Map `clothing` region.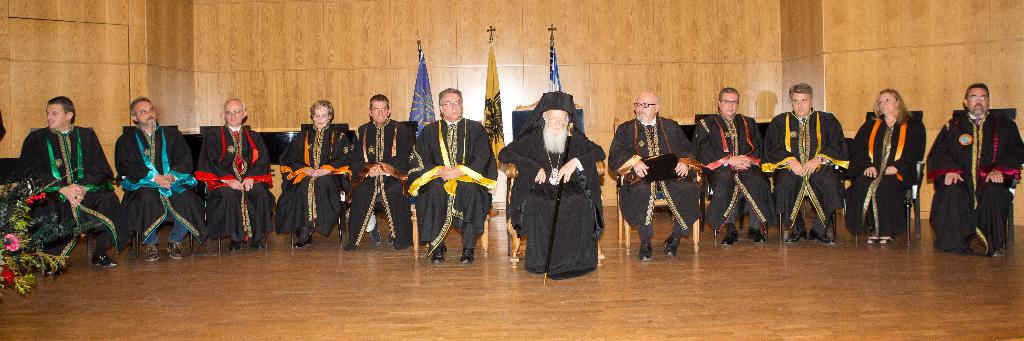
Mapped to 849:110:924:235.
